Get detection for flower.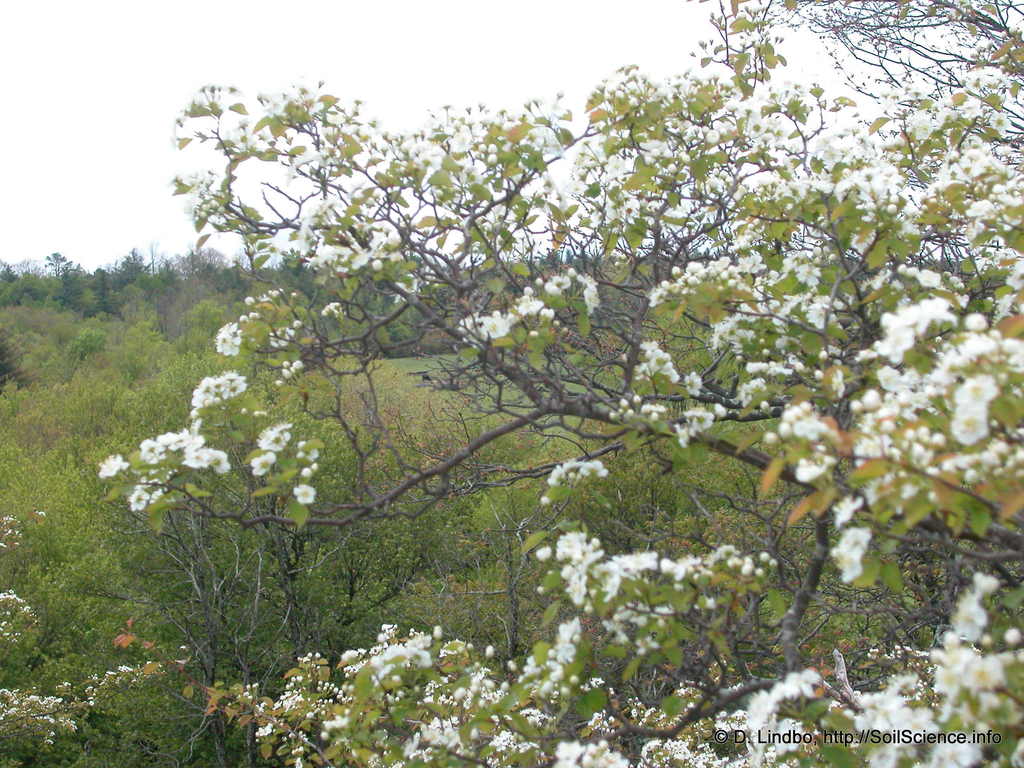
Detection: bbox=(292, 486, 319, 504).
